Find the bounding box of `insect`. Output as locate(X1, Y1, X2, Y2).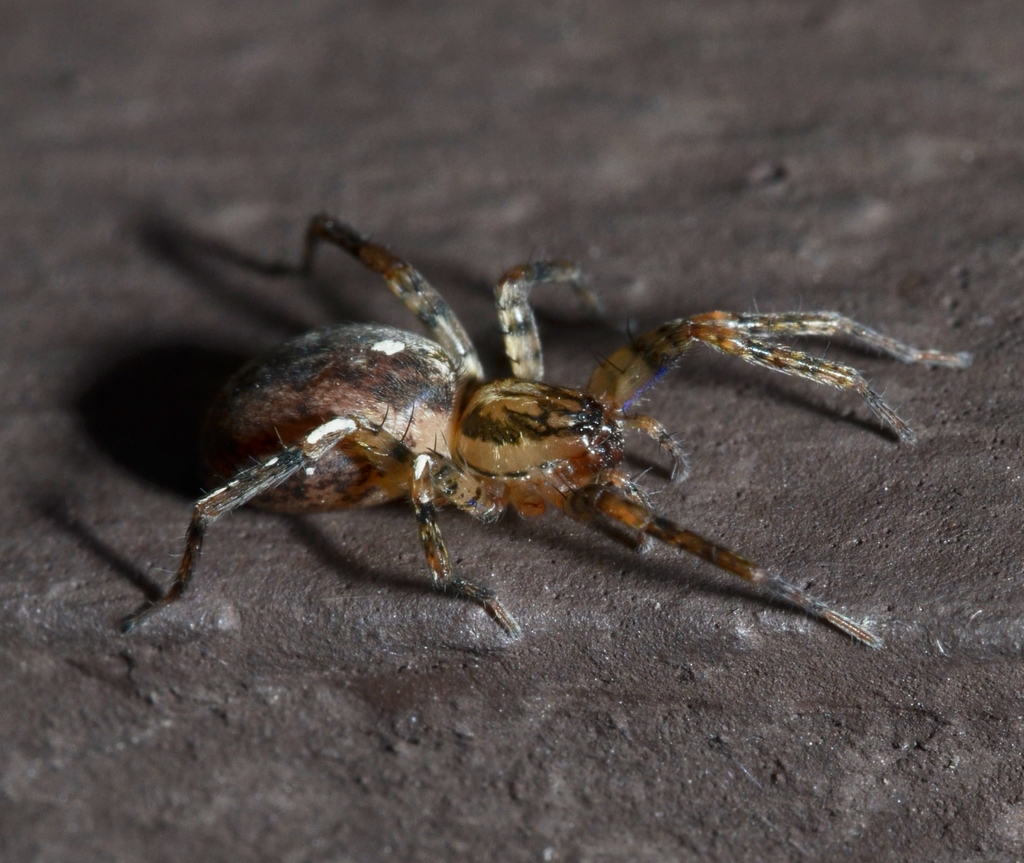
locate(121, 208, 970, 638).
